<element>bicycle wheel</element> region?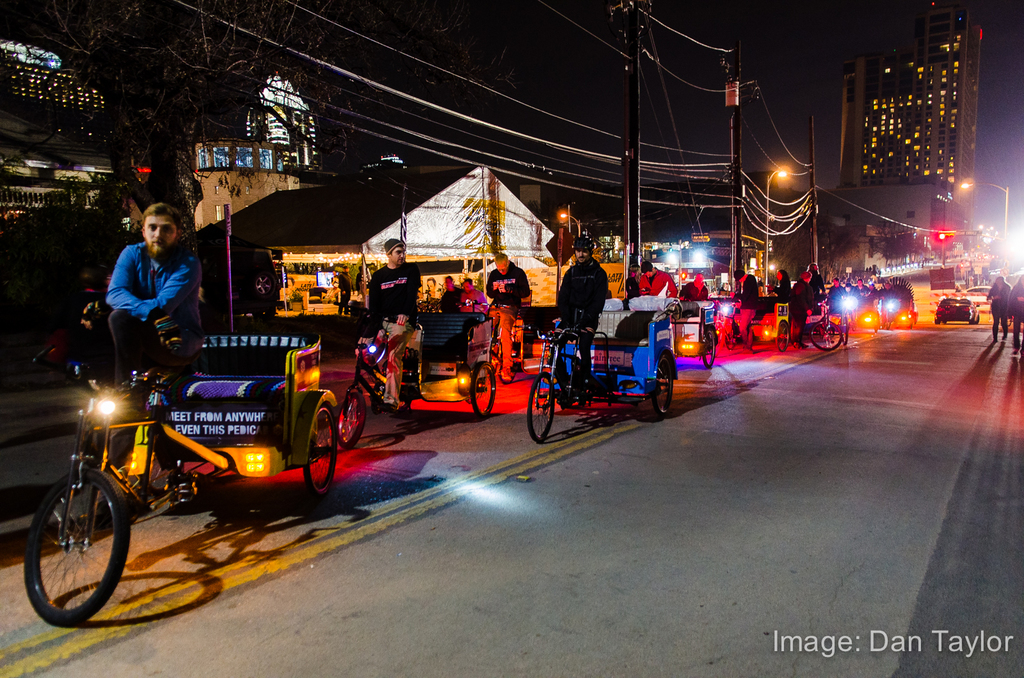
pyautogui.locateOnScreen(342, 391, 367, 457)
